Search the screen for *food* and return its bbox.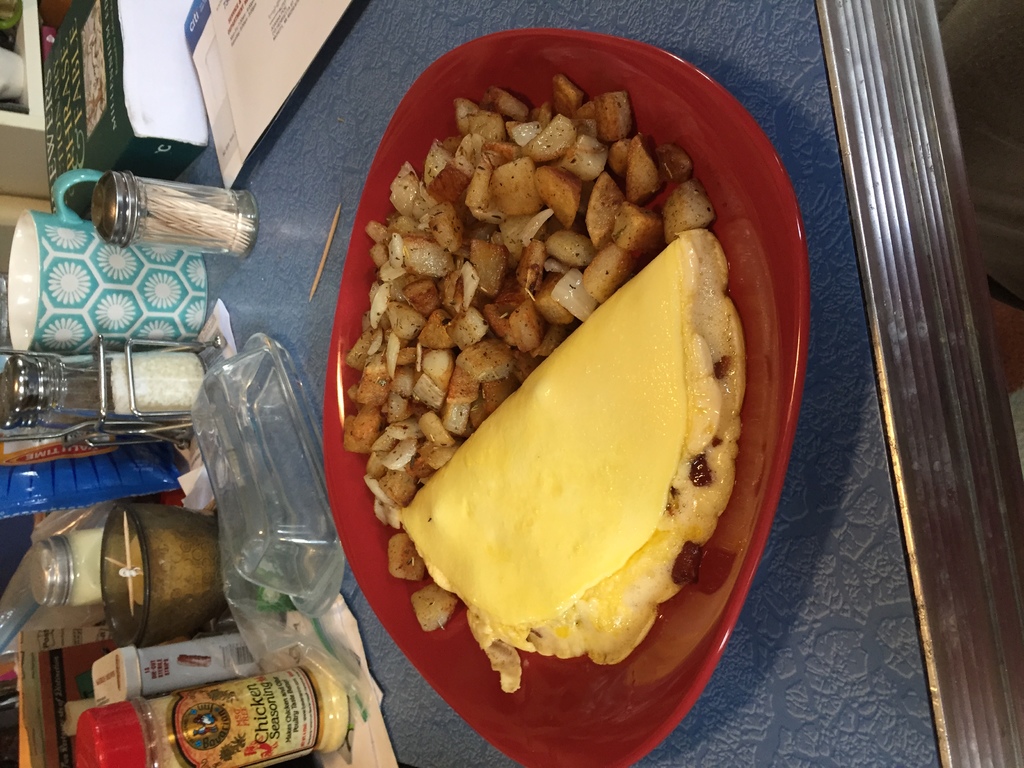
Found: x1=344, y1=35, x2=780, y2=727.
